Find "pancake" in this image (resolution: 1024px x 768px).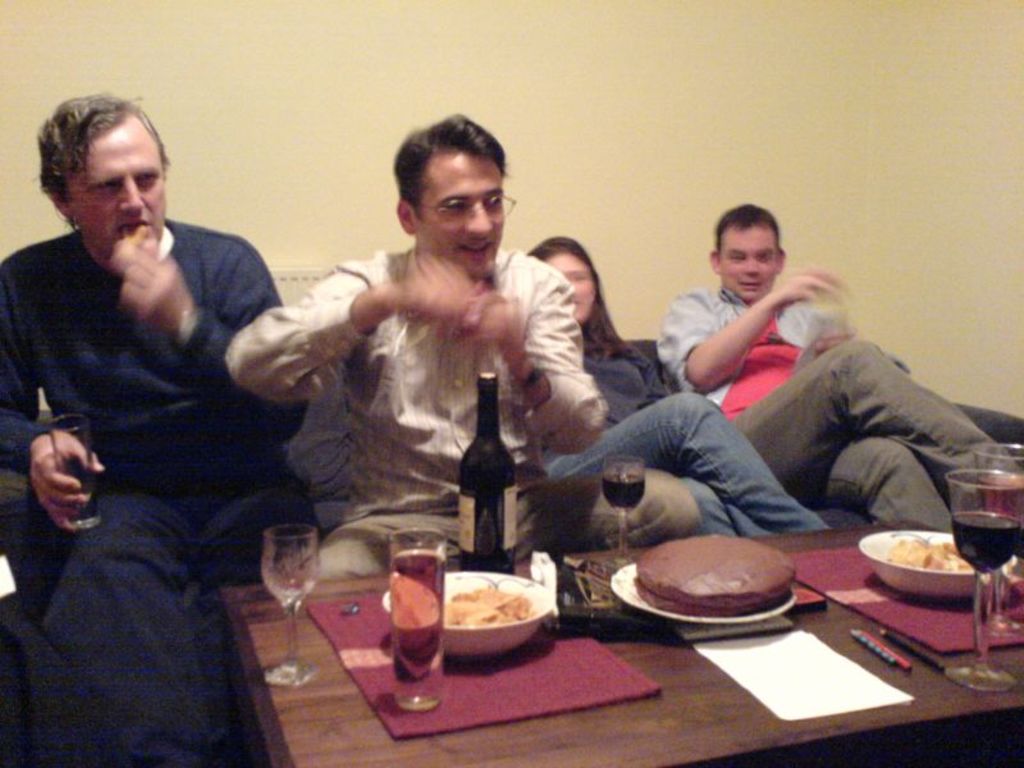
left=635, top=534, right=799, bottom=609.
